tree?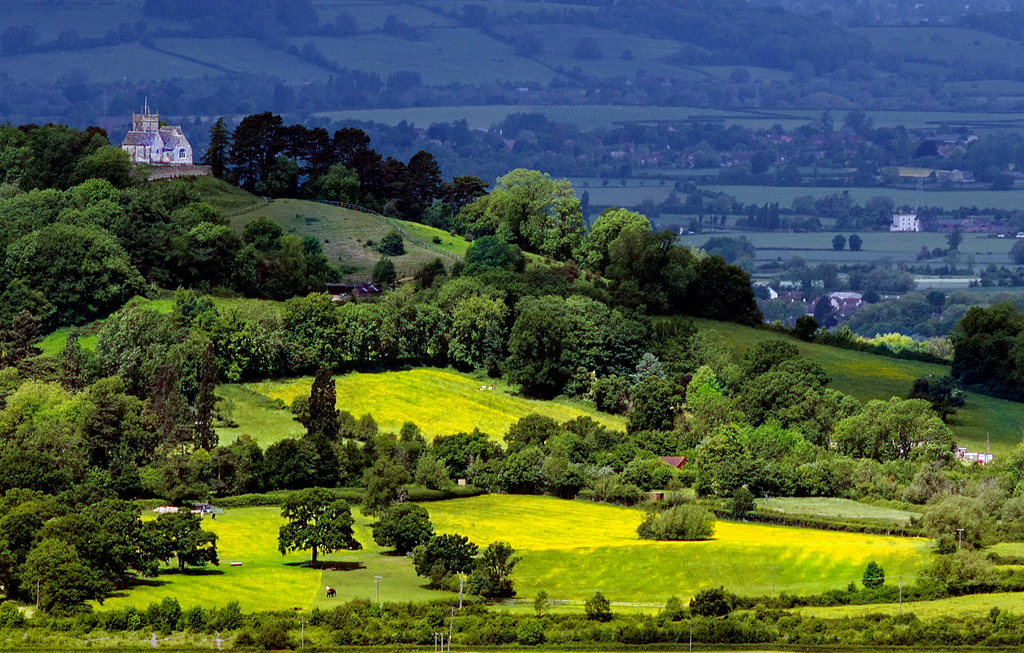
region(682, 365, 723, 407)
